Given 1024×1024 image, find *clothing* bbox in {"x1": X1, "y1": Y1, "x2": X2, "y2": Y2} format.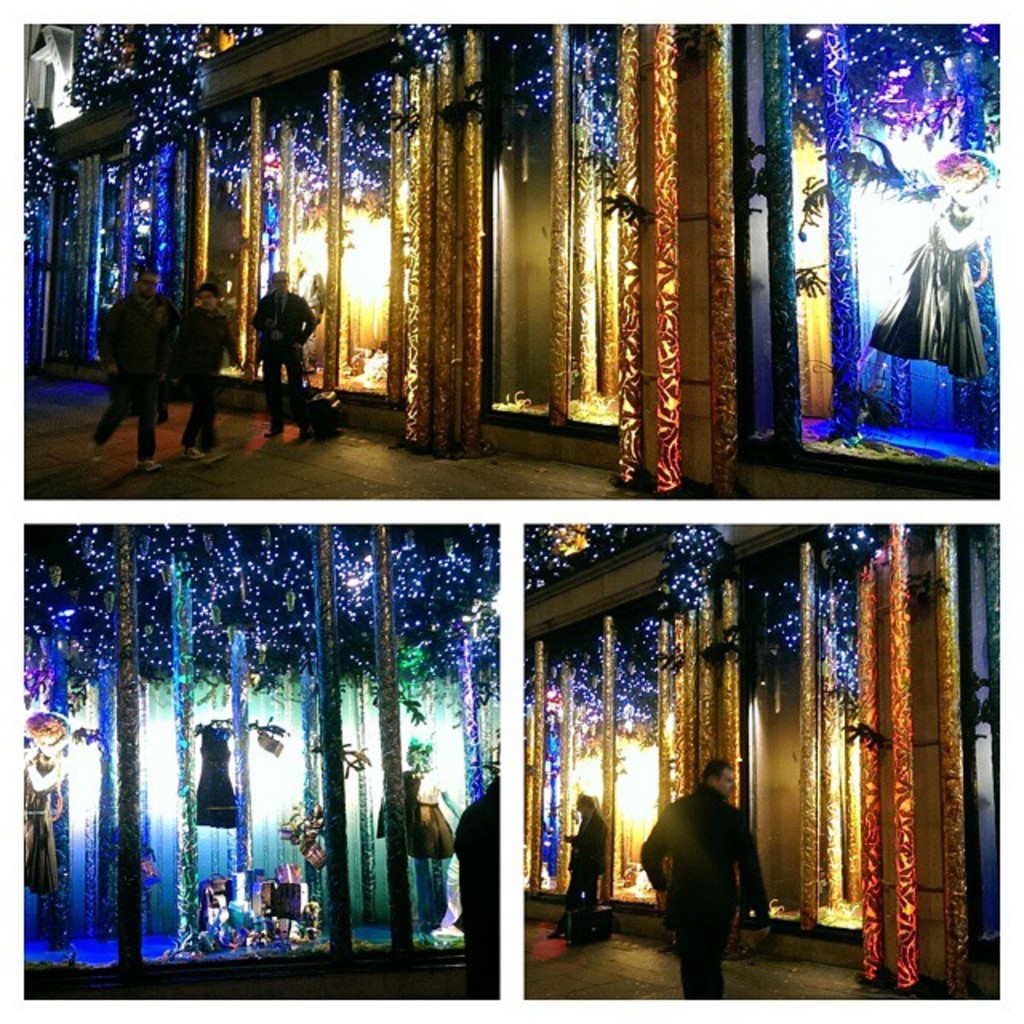
{"x1": 635, "y1": 781, "x2": 774, "y2": 1003}.
